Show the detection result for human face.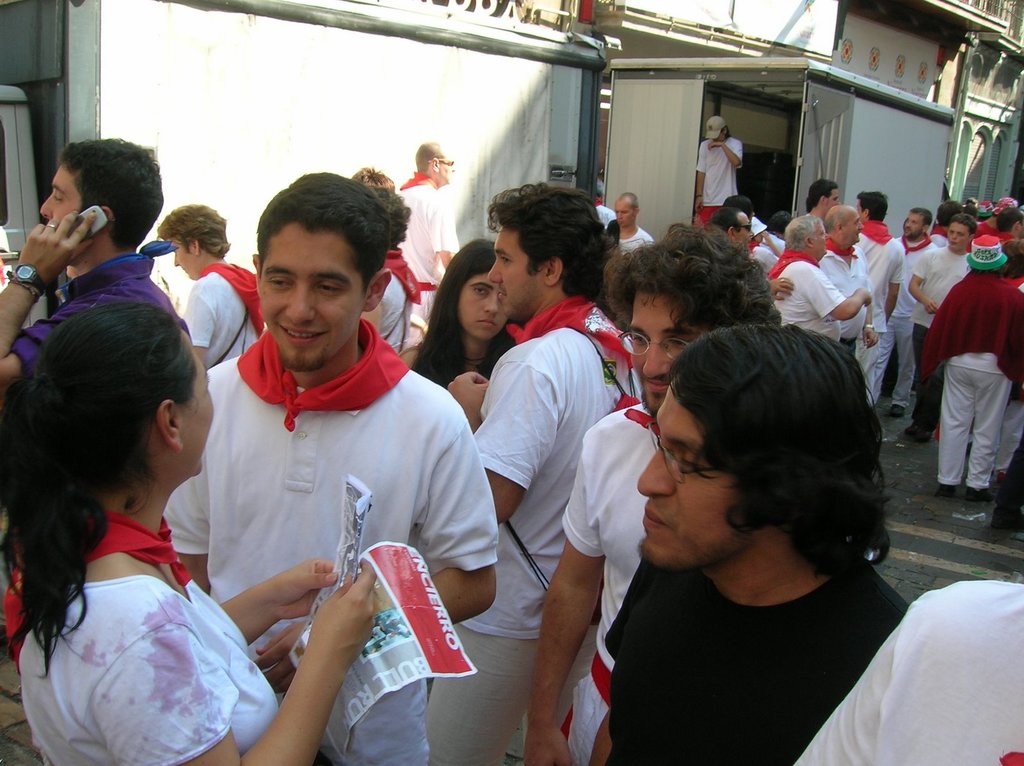
{"left": 175, "top": 246, "right": 199, "bottom": 276}.
